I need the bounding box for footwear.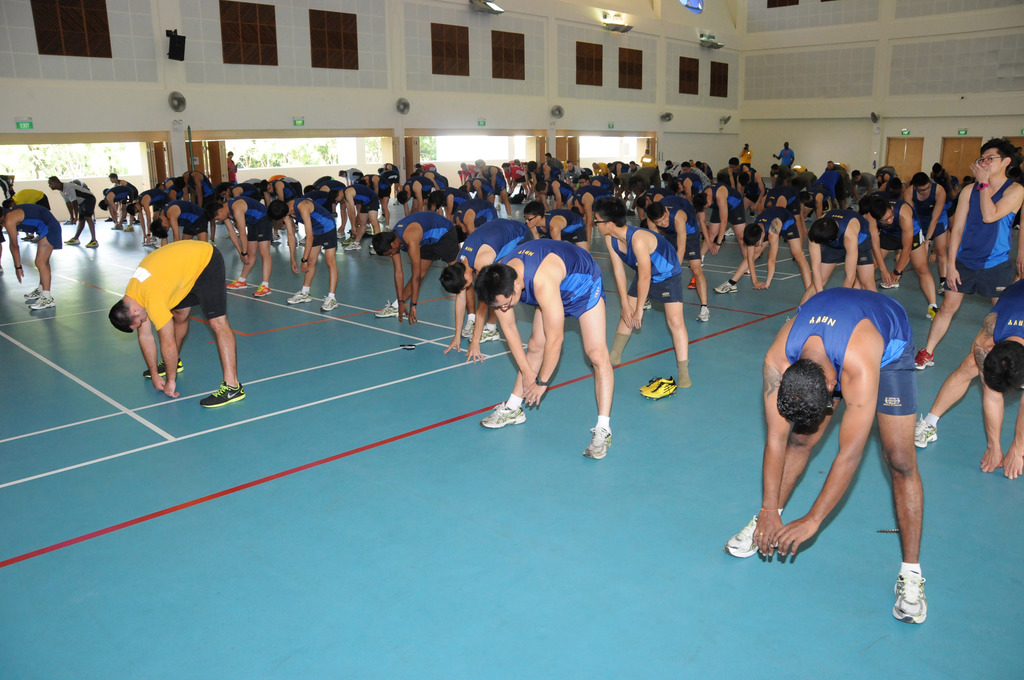
Here it is: [287, 238, 298, 241].
